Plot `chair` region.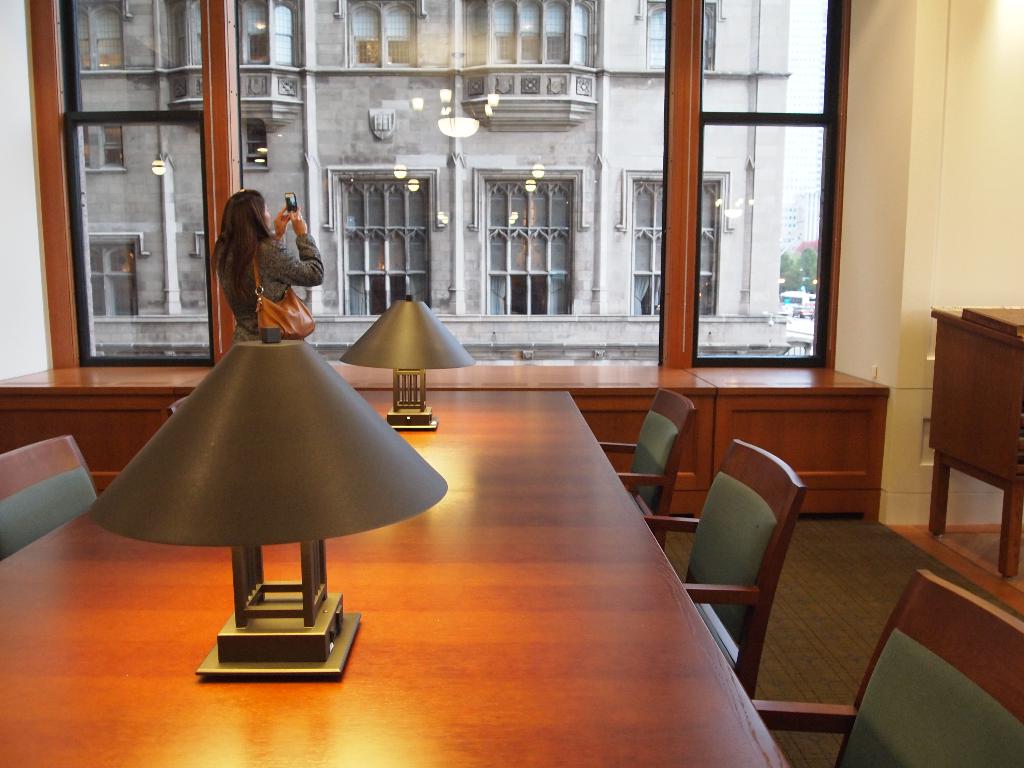
Plotted at [166, 396, 184, 413].
